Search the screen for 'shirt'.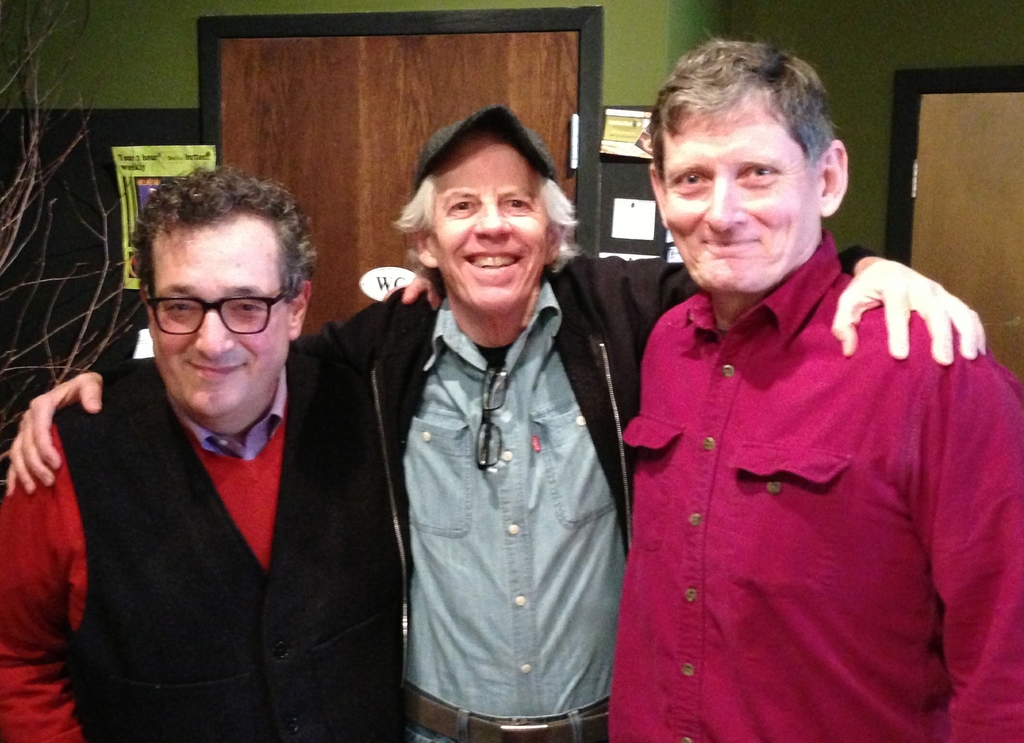
Found at [406, 270, 629, 715].
